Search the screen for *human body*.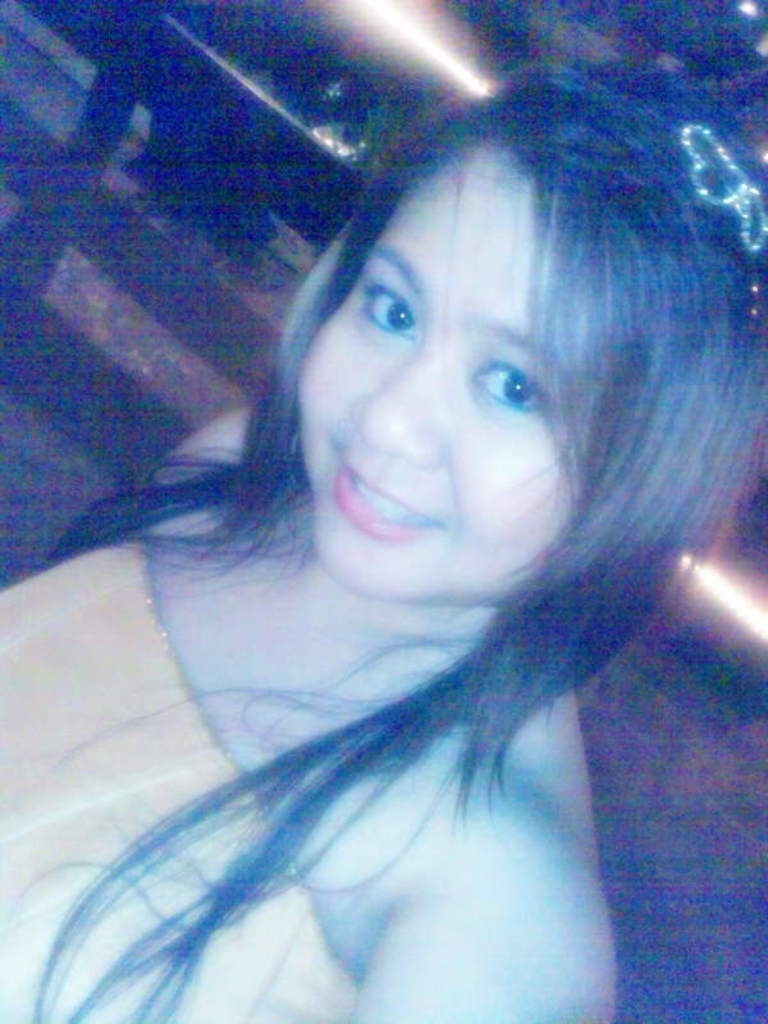
Found at <region>8, 12, 767, 1021</region>.
